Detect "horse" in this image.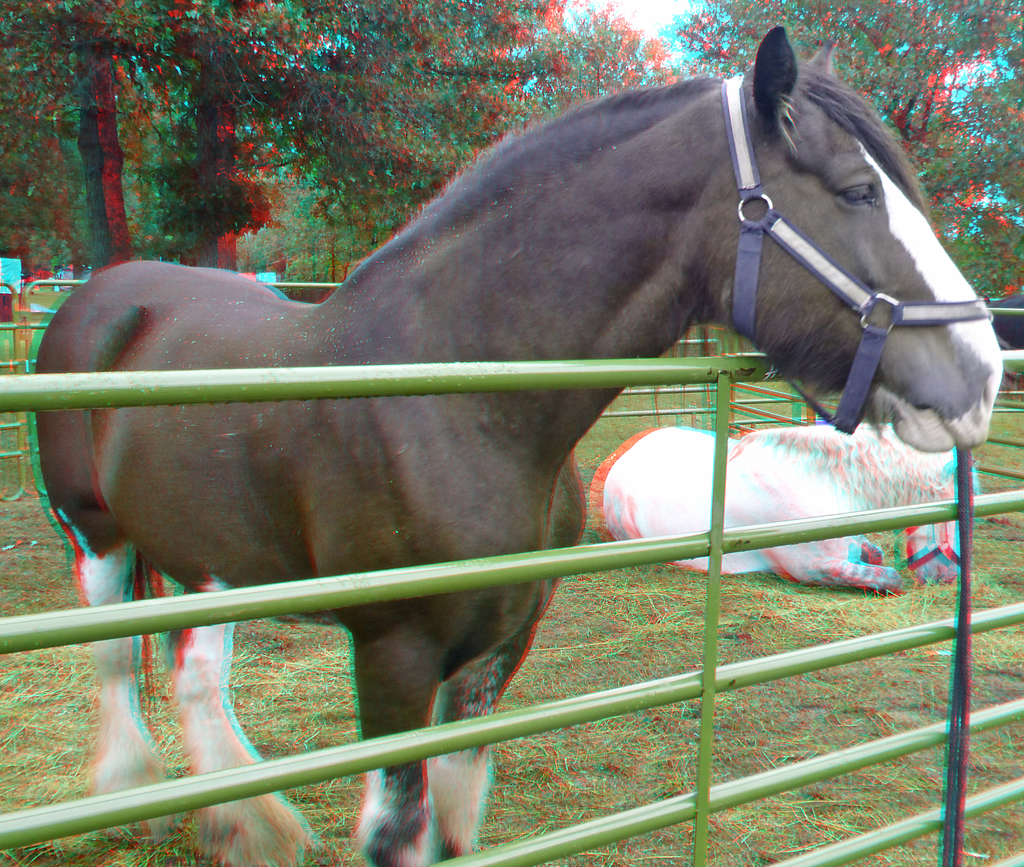
Detection: locate(33, 24, 1002, 866).
